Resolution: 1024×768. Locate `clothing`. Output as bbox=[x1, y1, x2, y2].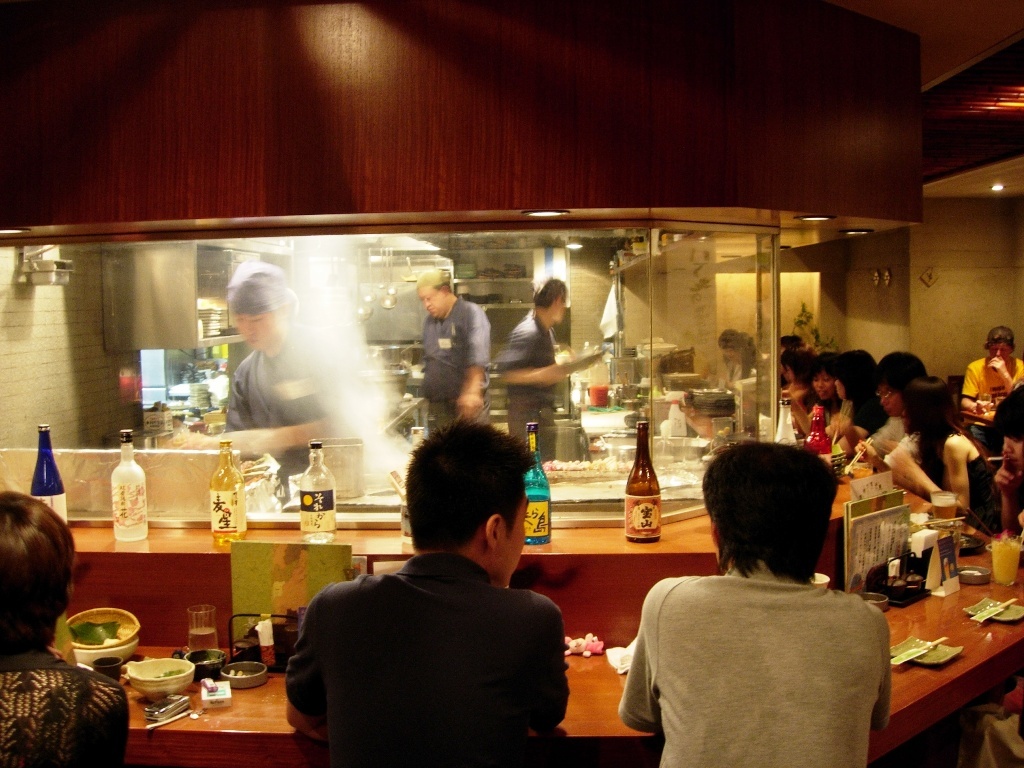
bbox=[619, 528, 896, 767].
